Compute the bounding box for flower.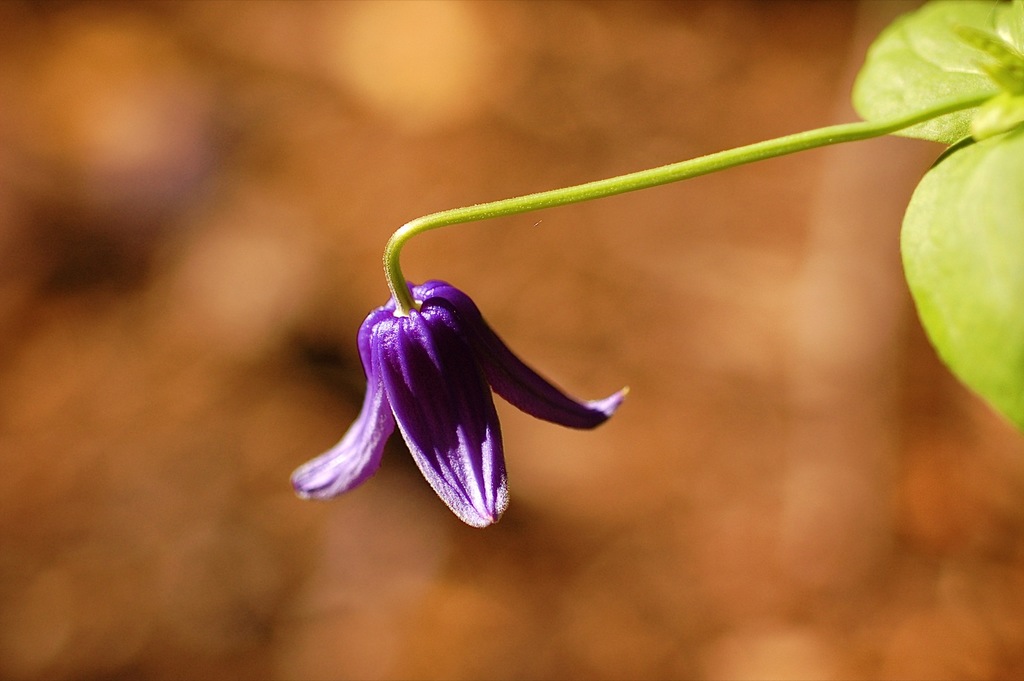
l=282, t=271, r=652, b=546.
